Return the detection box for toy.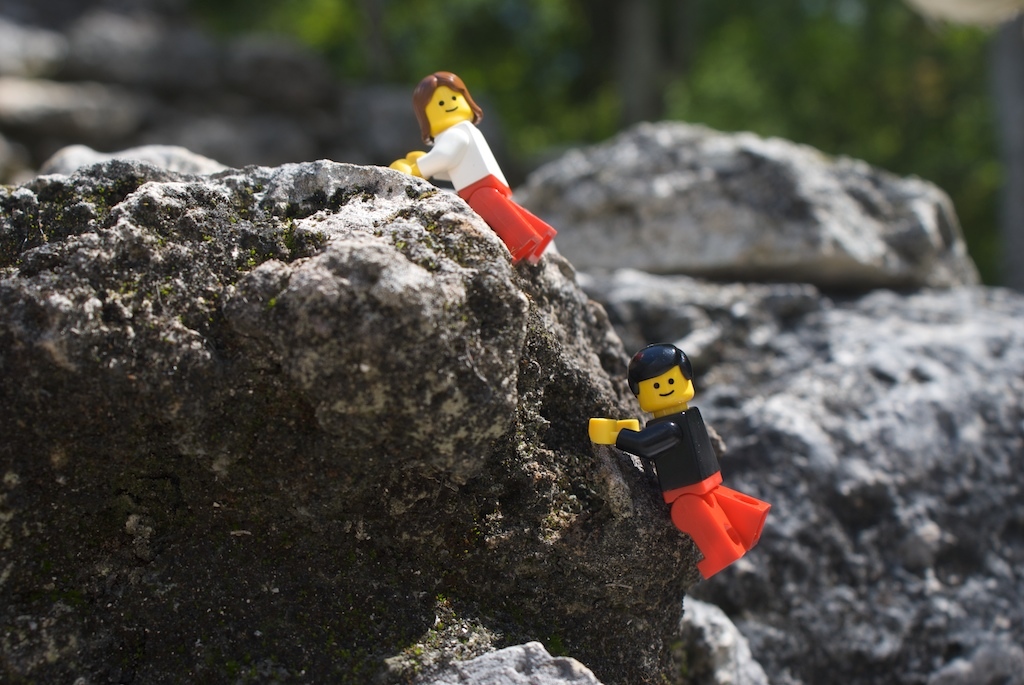
373:67:560:267.
